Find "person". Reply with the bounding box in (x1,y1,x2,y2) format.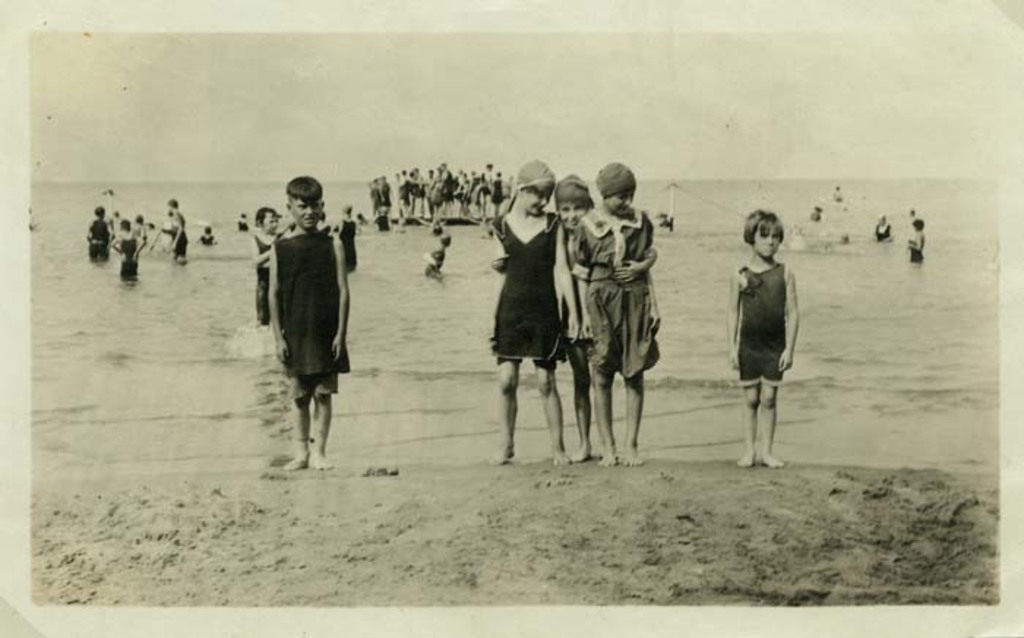
(110,219,138,282).
